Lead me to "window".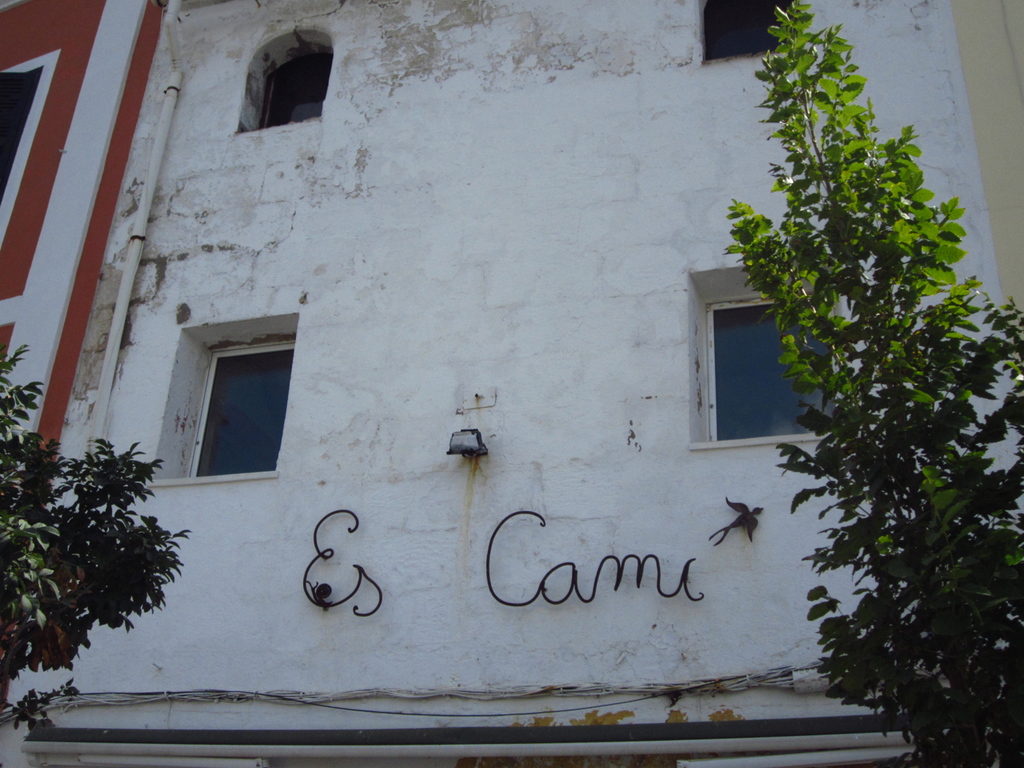
Lead to pyautogui.locateOnScreen(705, 282, 830, 442).
